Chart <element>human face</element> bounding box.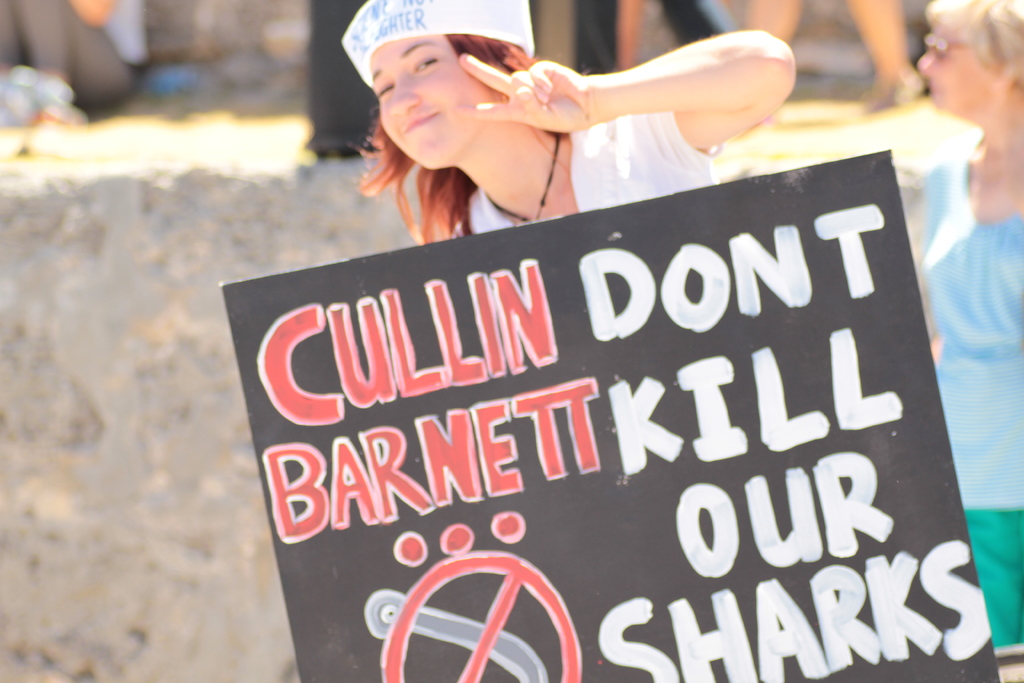
Charted: [x1=914, y1=20, x2=1006, y2=119].
